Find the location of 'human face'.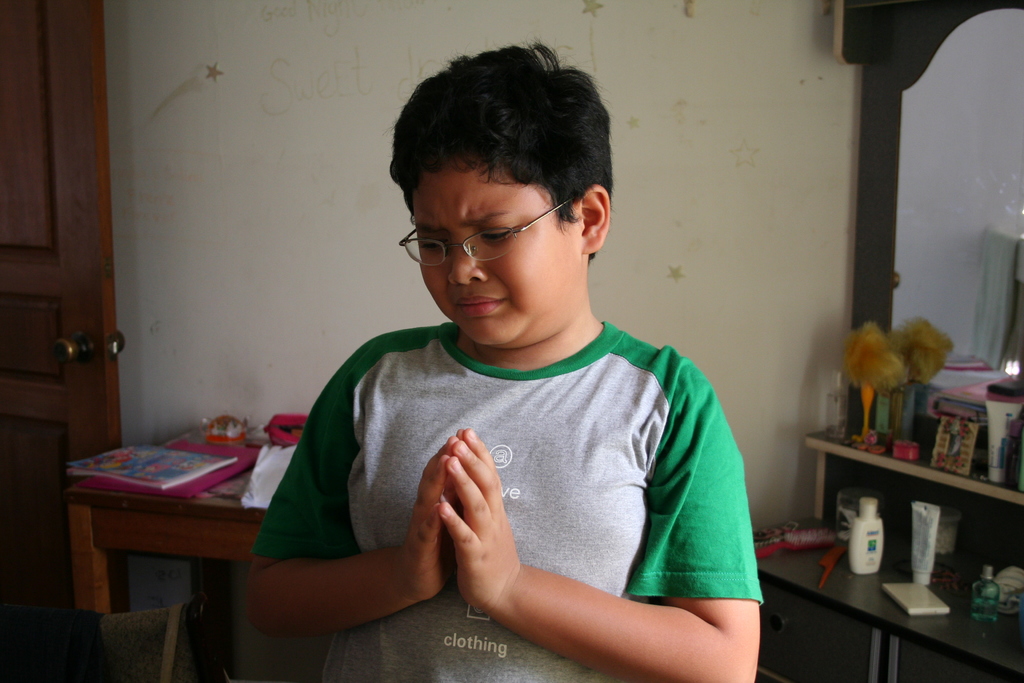
Location: (x1=410, y1=144, x2=579, y2=343).
